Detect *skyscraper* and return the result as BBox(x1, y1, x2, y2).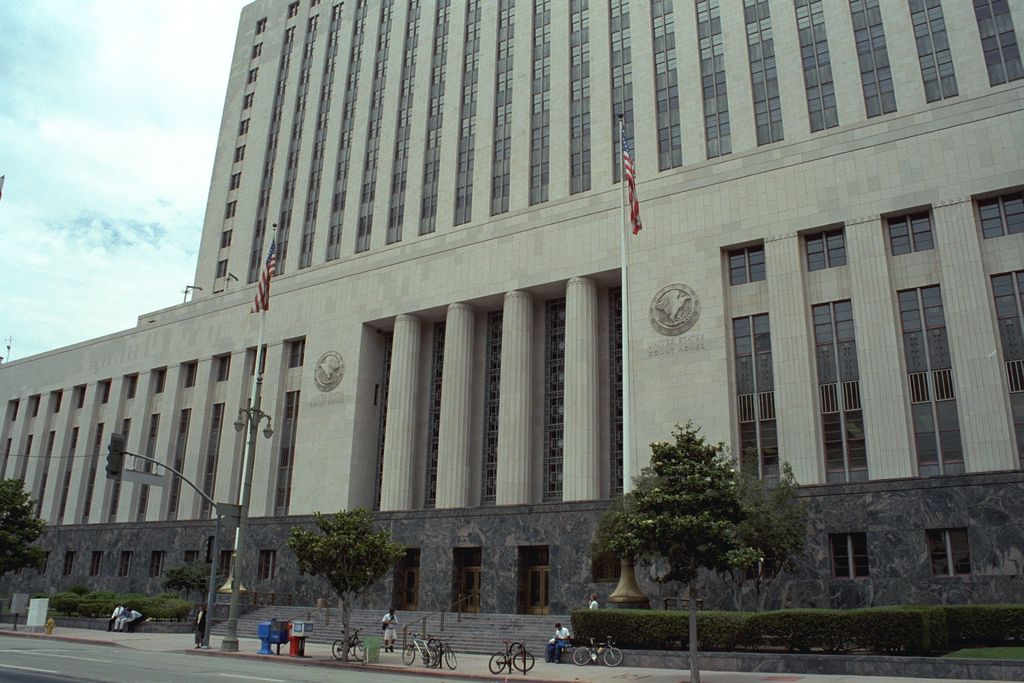
BBox(0, 0, 1023, 682).
